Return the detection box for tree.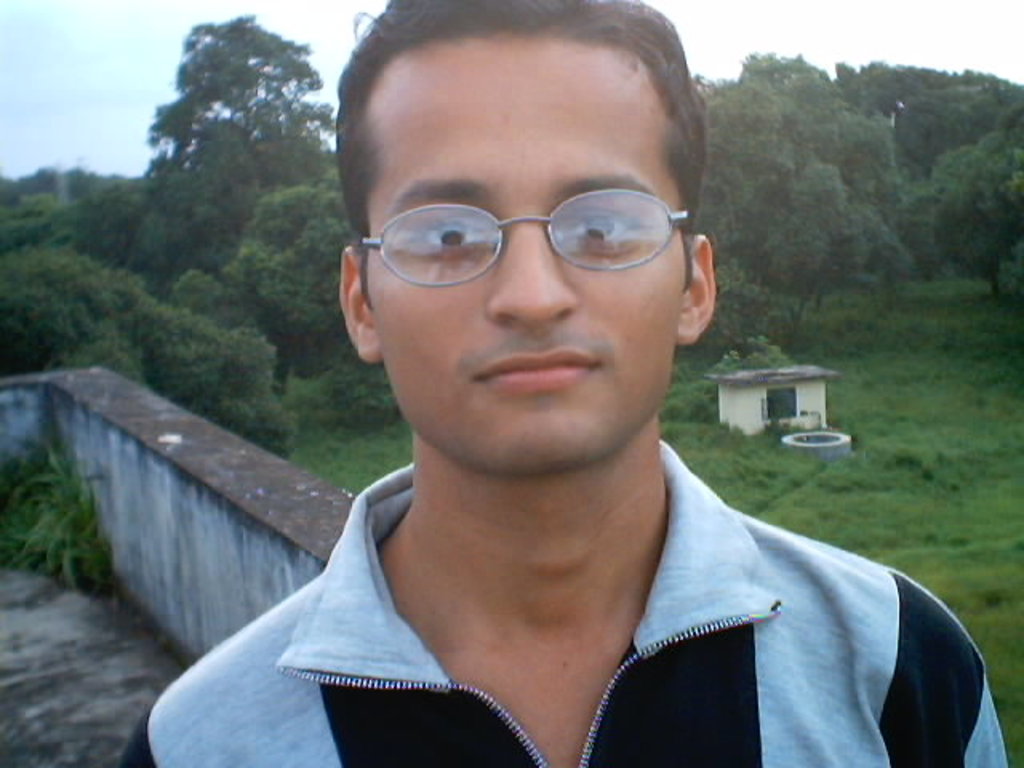
detection(138, 290, 309, 435).
